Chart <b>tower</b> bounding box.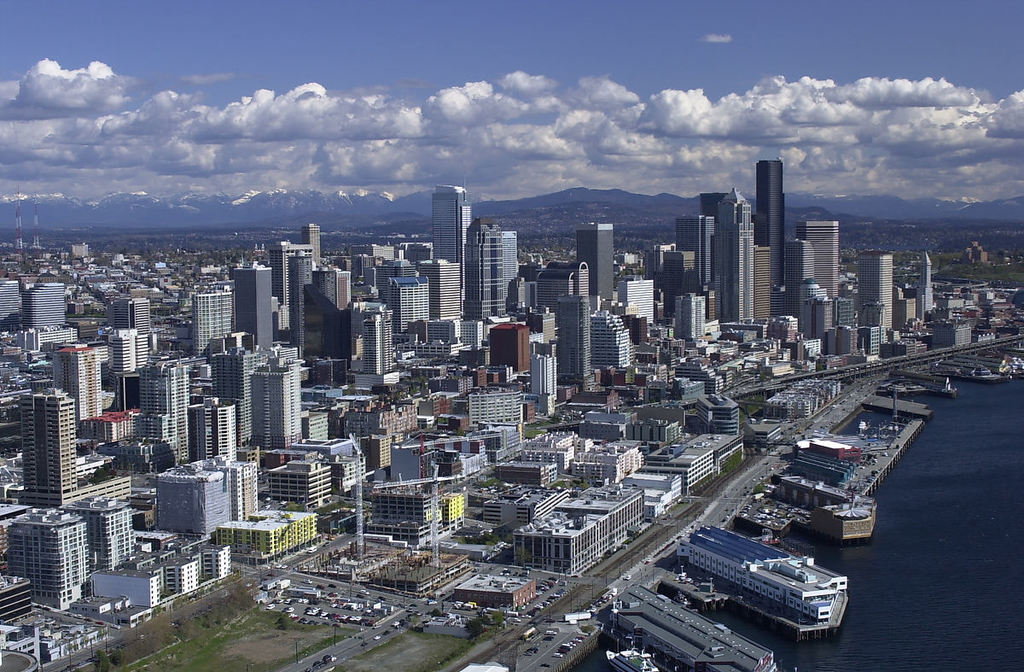
Charted: (x1=800, y1=219, x2=843, y2=300).
